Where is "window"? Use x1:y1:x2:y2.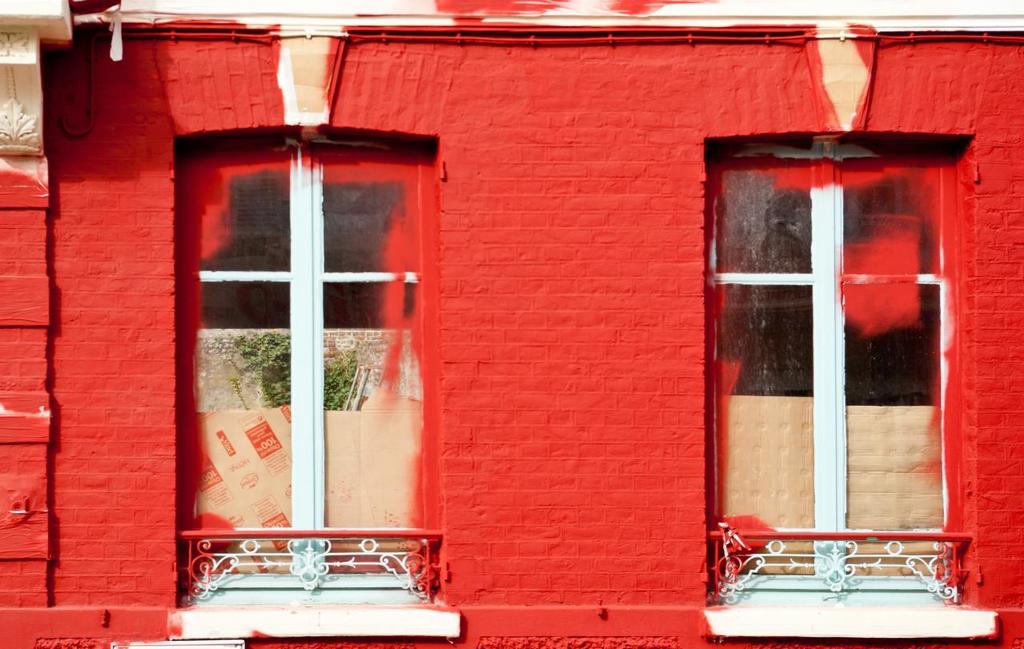
164:132:425:590.
